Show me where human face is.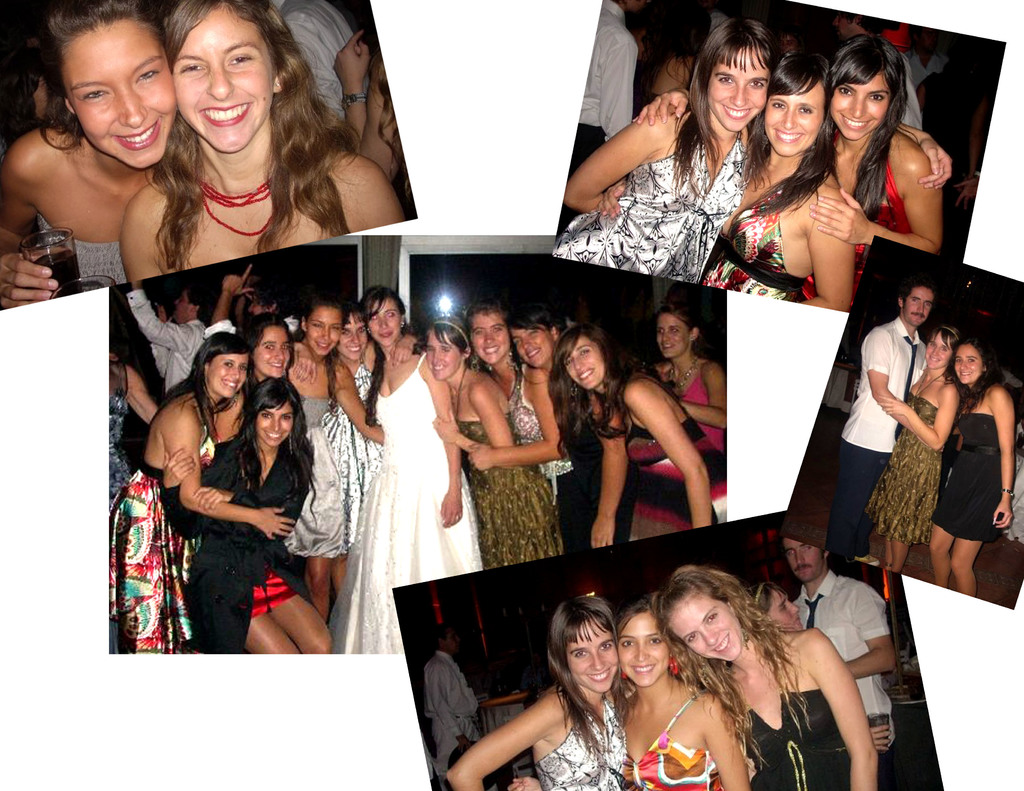
human face is at (369,298,403,348).
